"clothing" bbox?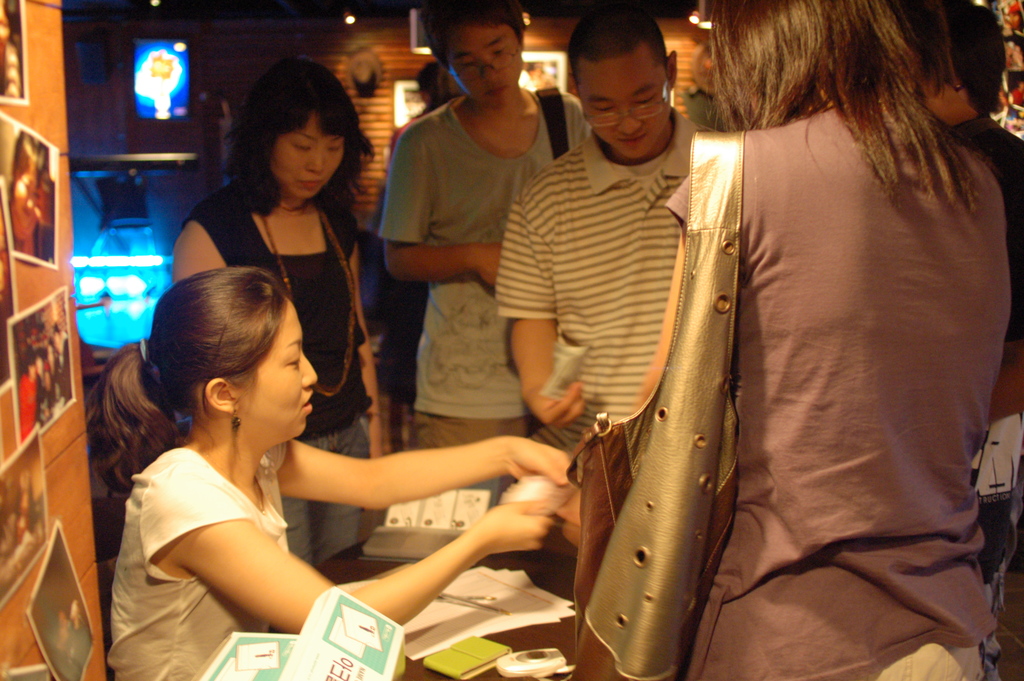
<bbox>62, 334, 71, 401</bbox>
